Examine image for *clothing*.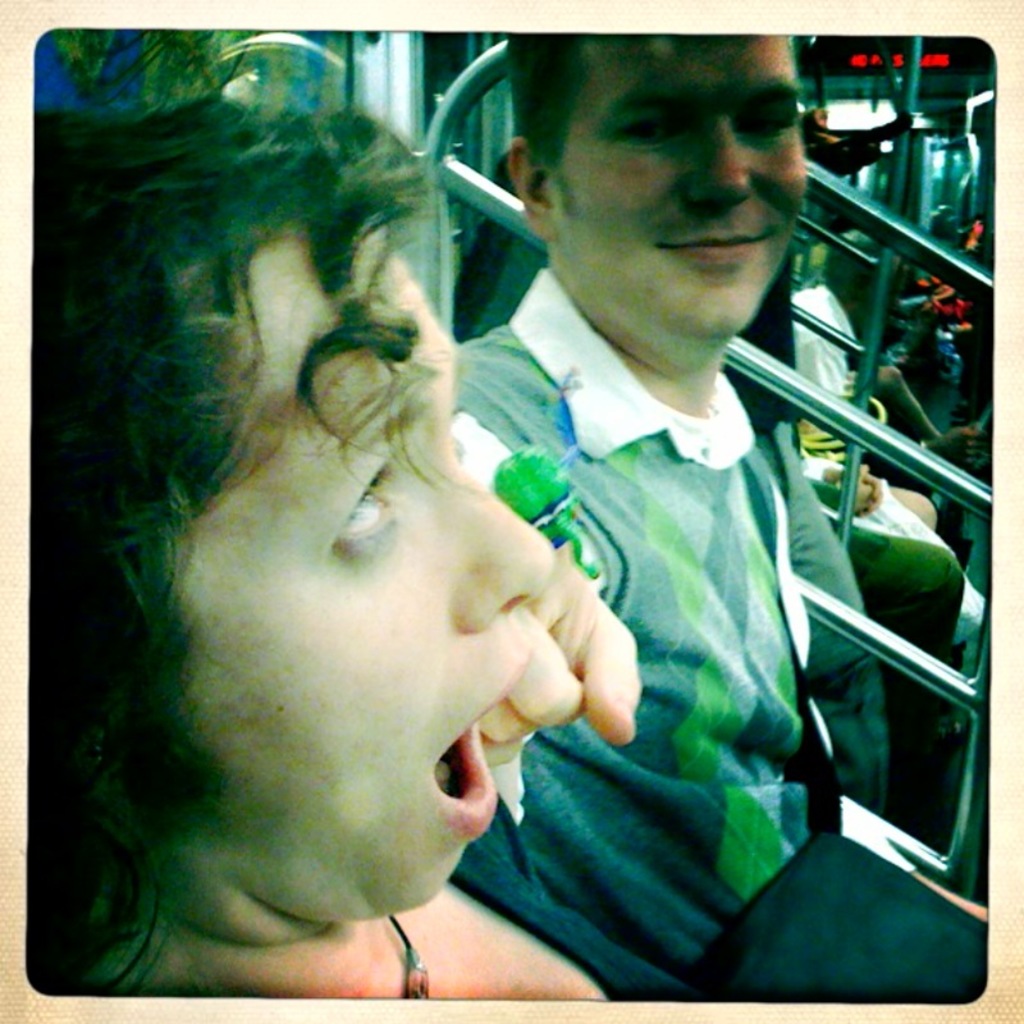
Examination result: (805, 449, 951, 846).
